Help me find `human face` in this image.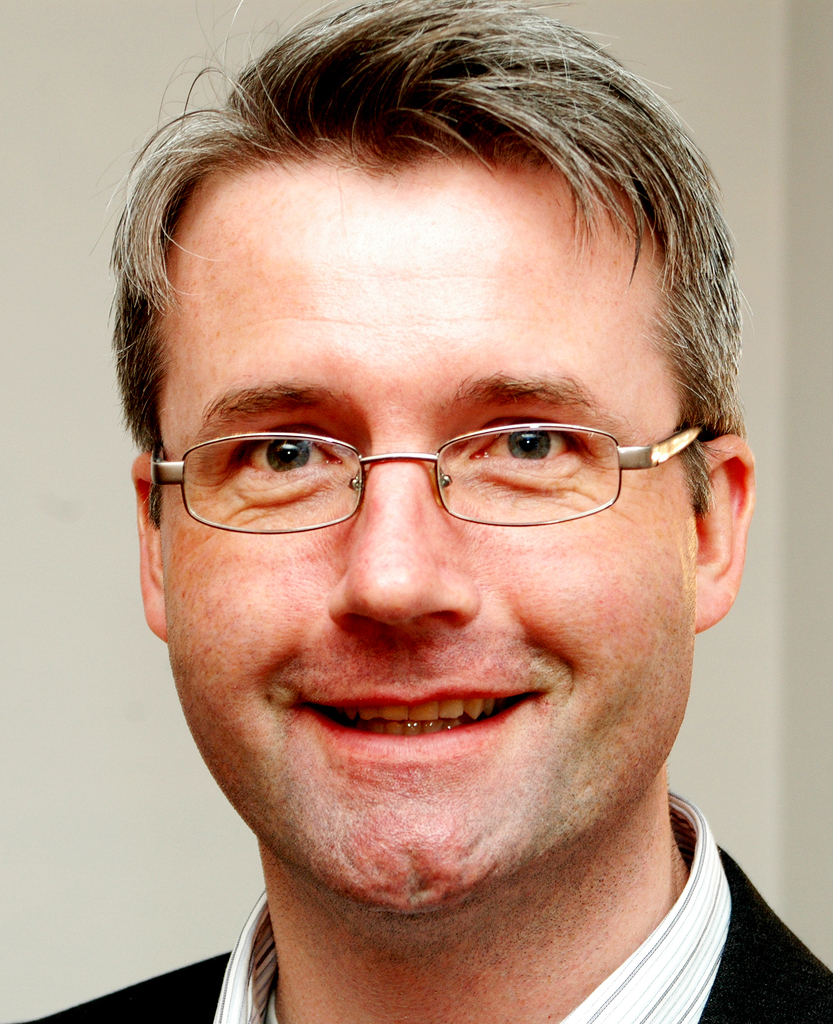
Found it: {"x1": 160, "y1": 171, "x2": 702, "y2": 916}.
